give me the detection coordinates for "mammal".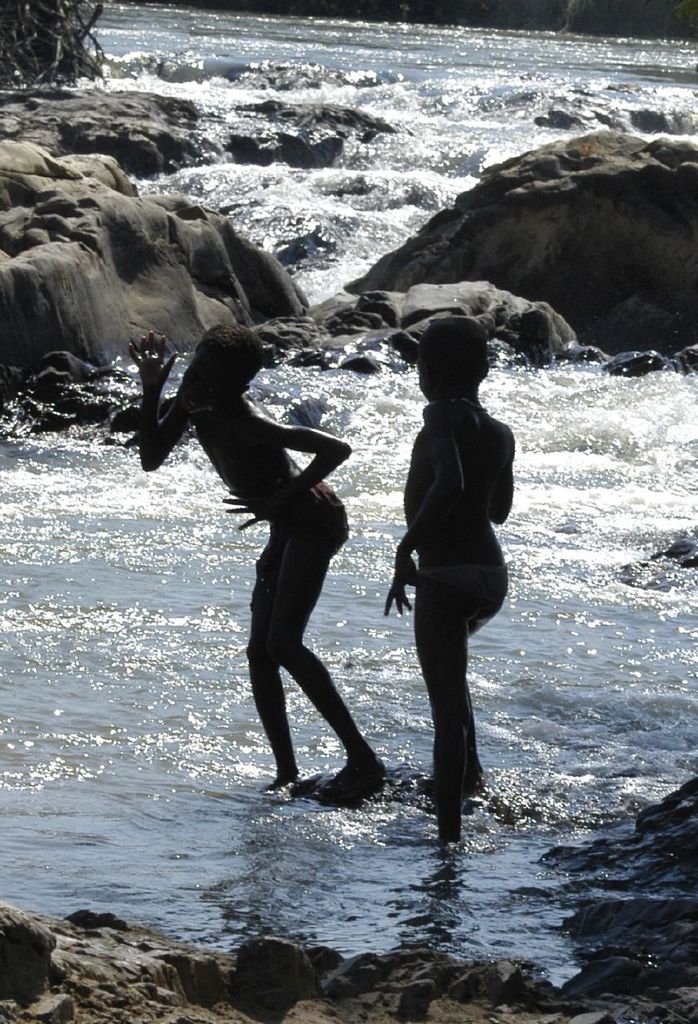
377 313 507 844.
